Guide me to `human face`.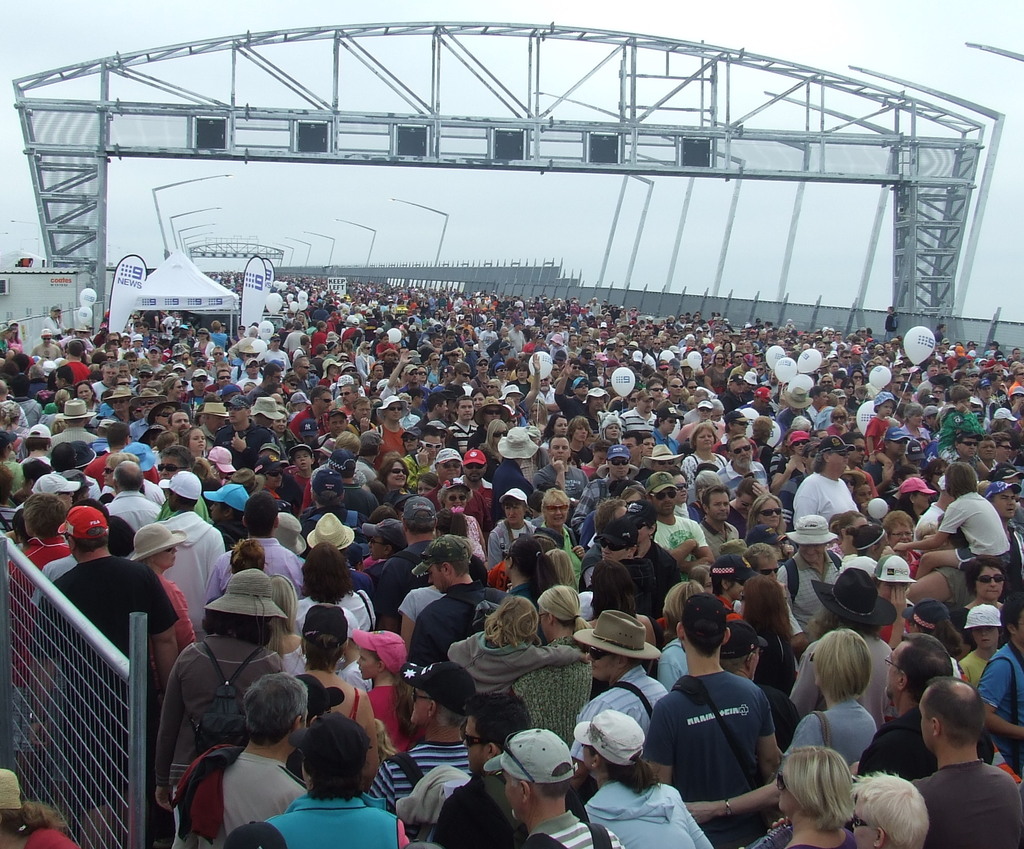
Guidance: l=210, t=503, r=224, b=520.
